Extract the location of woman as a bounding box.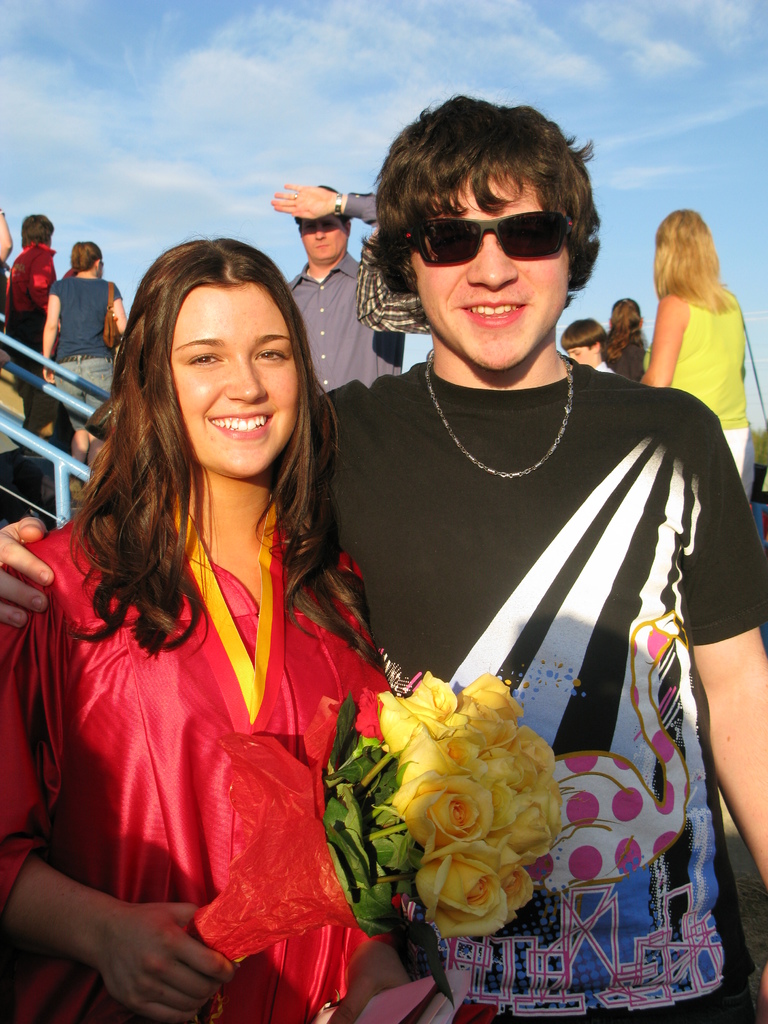
{"left": 37, "top": 237, "right": 124, "bottom": 464}.
